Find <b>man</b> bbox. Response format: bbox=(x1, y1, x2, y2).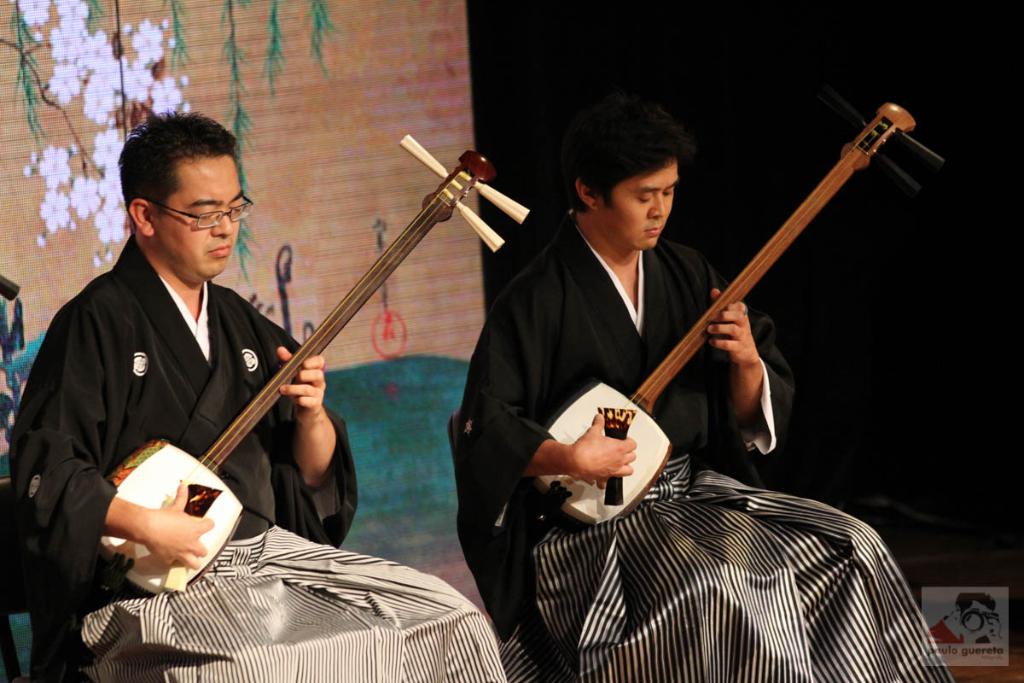
bbox=(28, 102, 288, 628).
